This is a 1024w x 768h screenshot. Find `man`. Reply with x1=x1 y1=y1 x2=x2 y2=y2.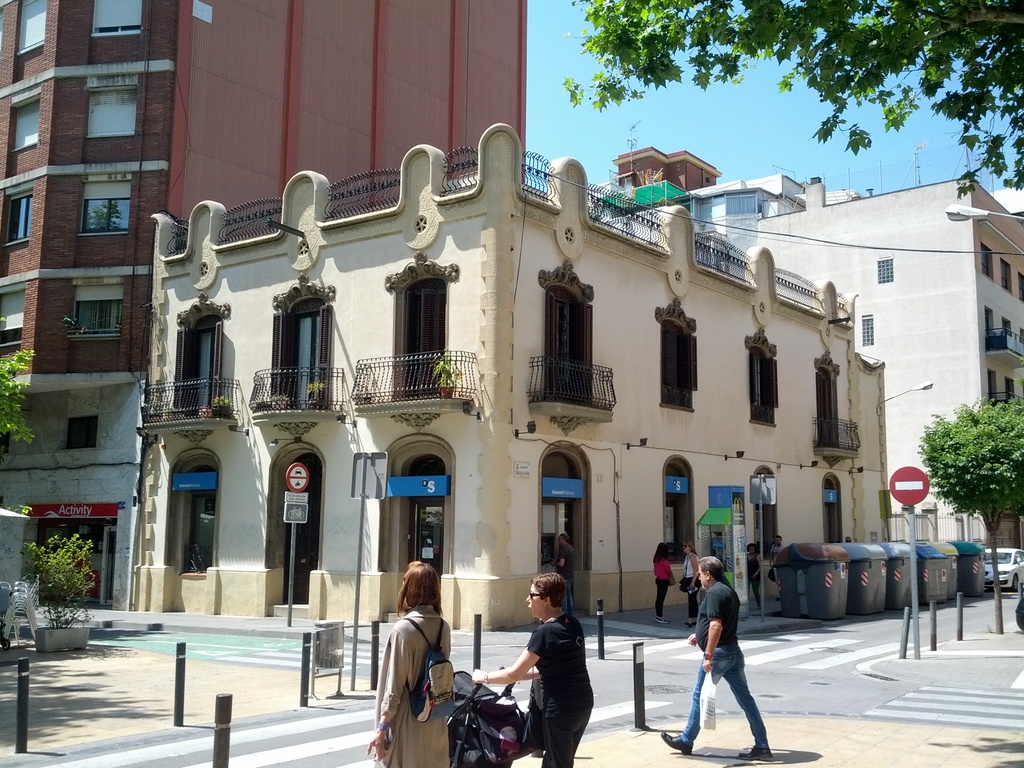
x1=662 y1=558 x2=773 y2=762.
